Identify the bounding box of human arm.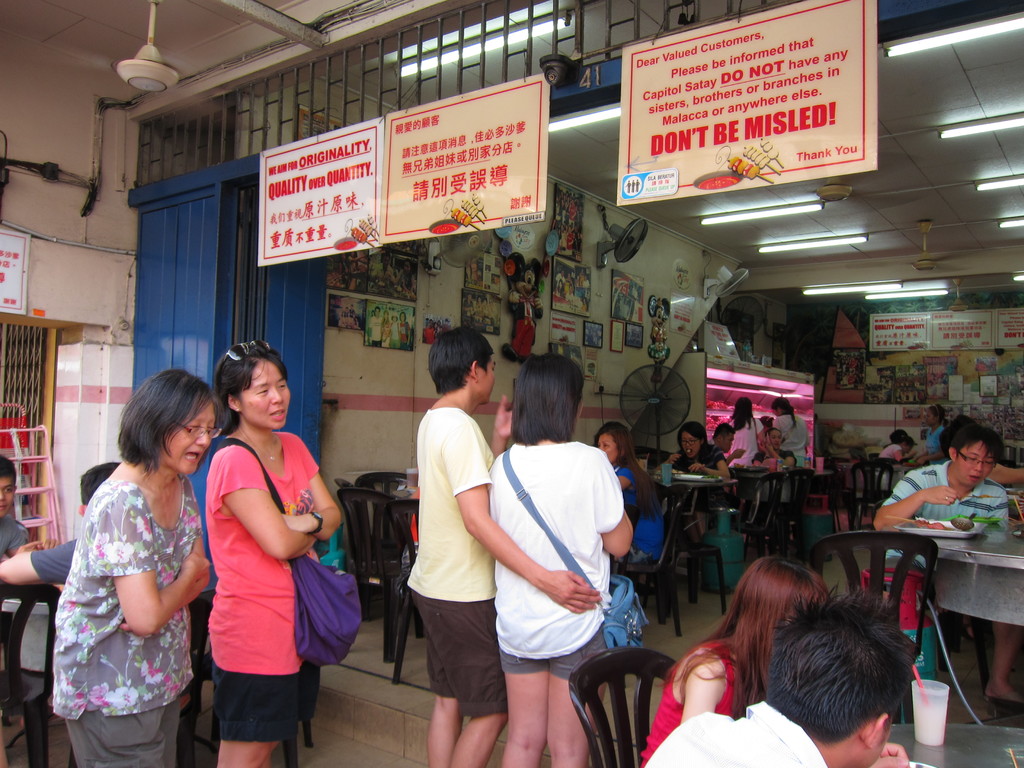
<region>6, 524, 60, 559</region>.
